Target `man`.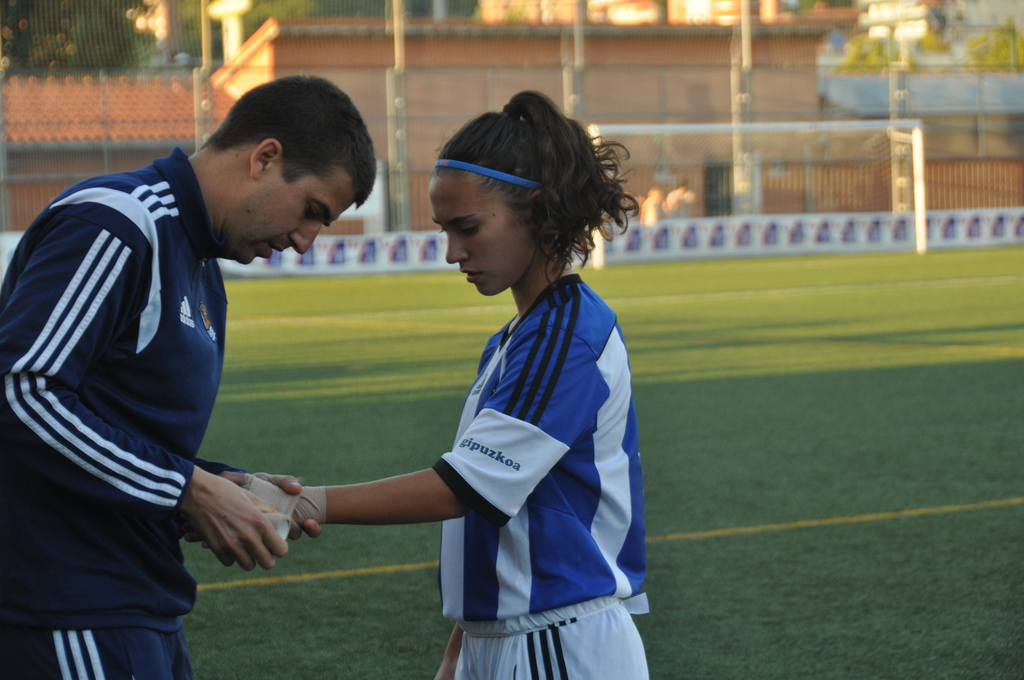
Target region: box(8, 83, 351, 665).
